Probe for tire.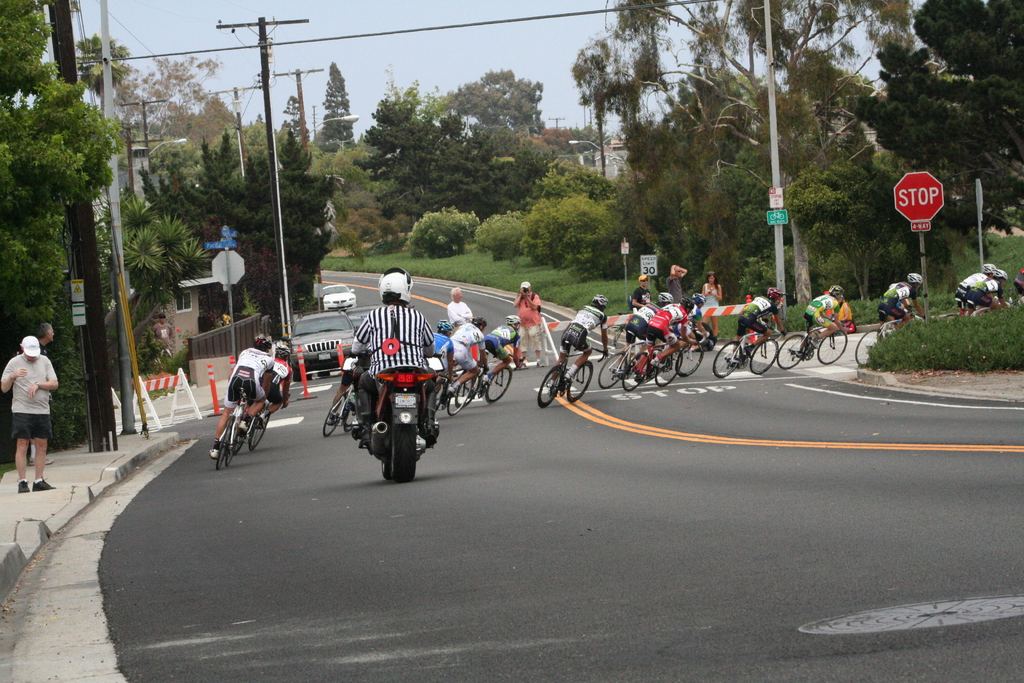
Probe result: (x1=486, y1=368, x2=511, y2=404).
